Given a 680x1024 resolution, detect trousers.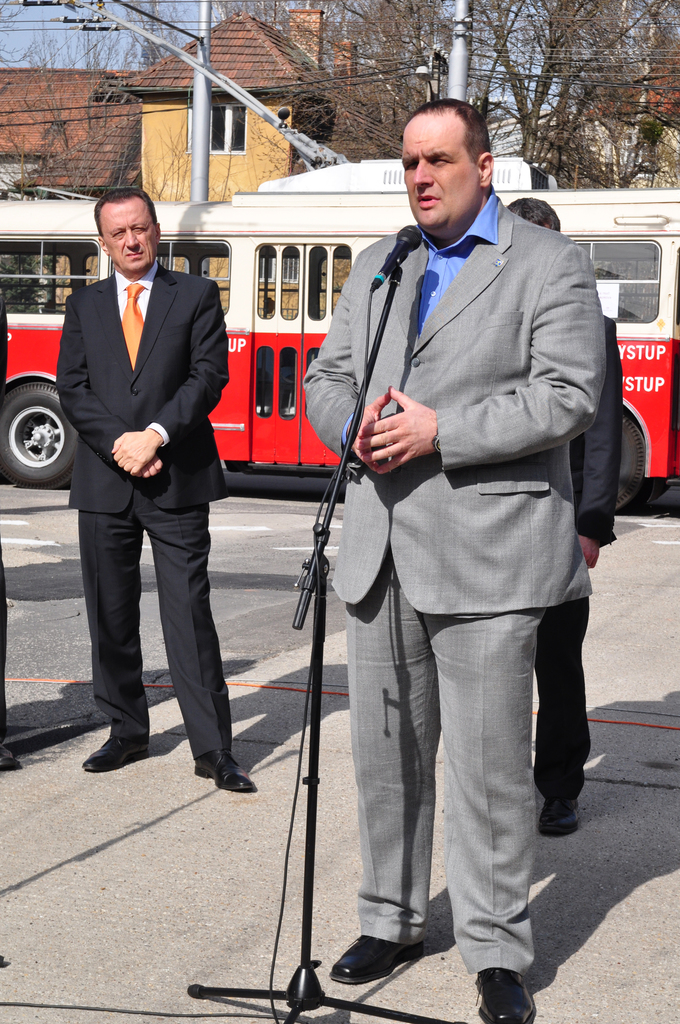
<bbox>77, 464, 232, 765</bbox>.
